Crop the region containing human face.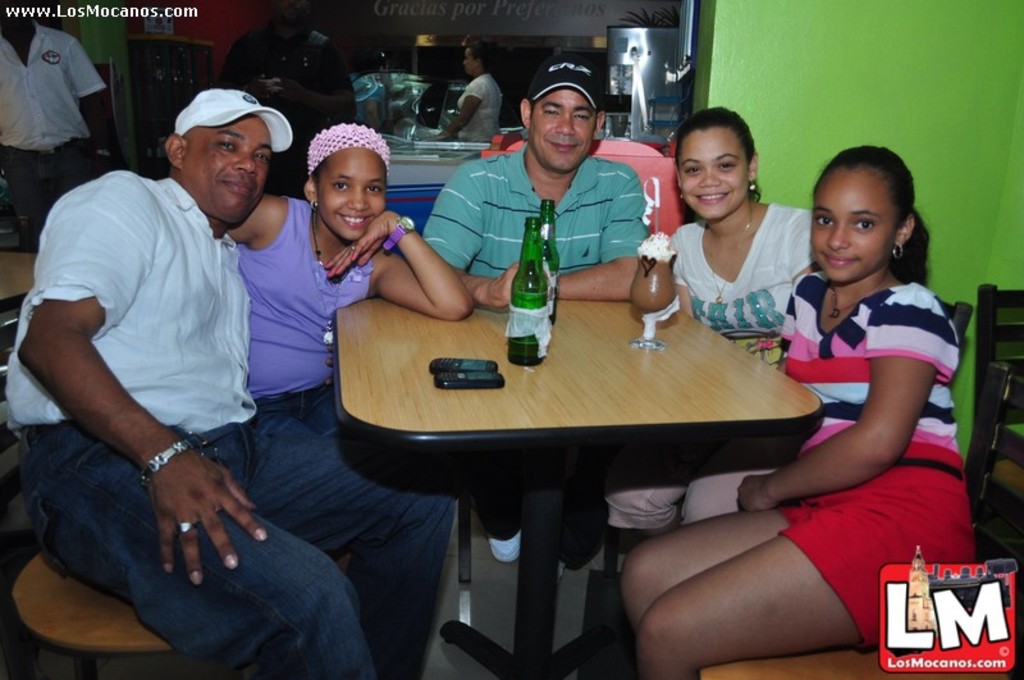
Crop region: 317 154 389 248.
